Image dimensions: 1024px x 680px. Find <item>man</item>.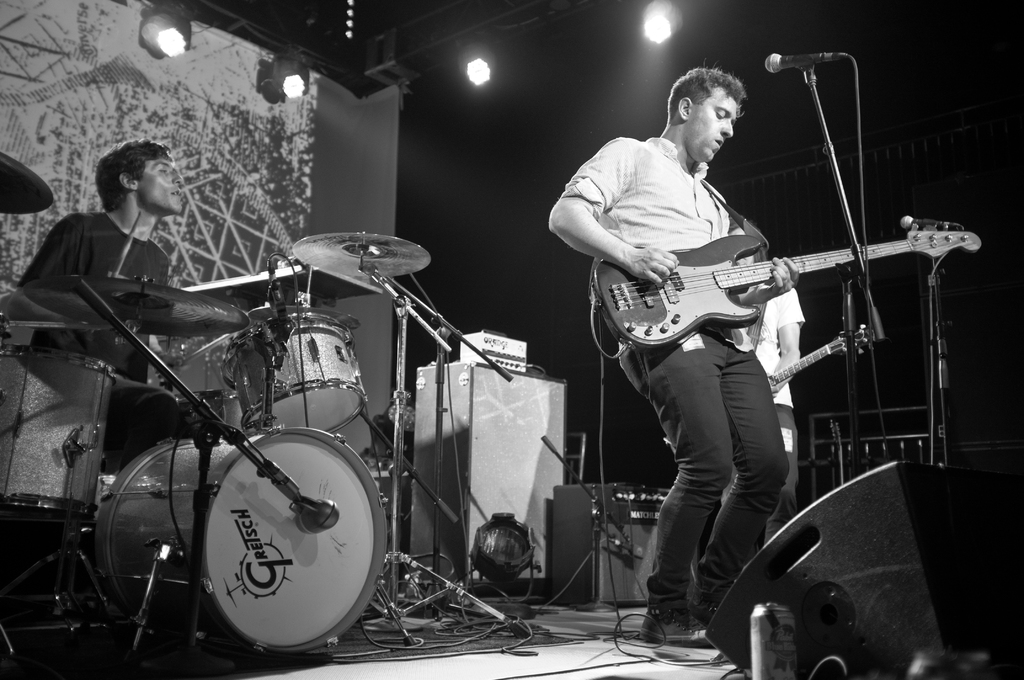
(717,282,800,535).
